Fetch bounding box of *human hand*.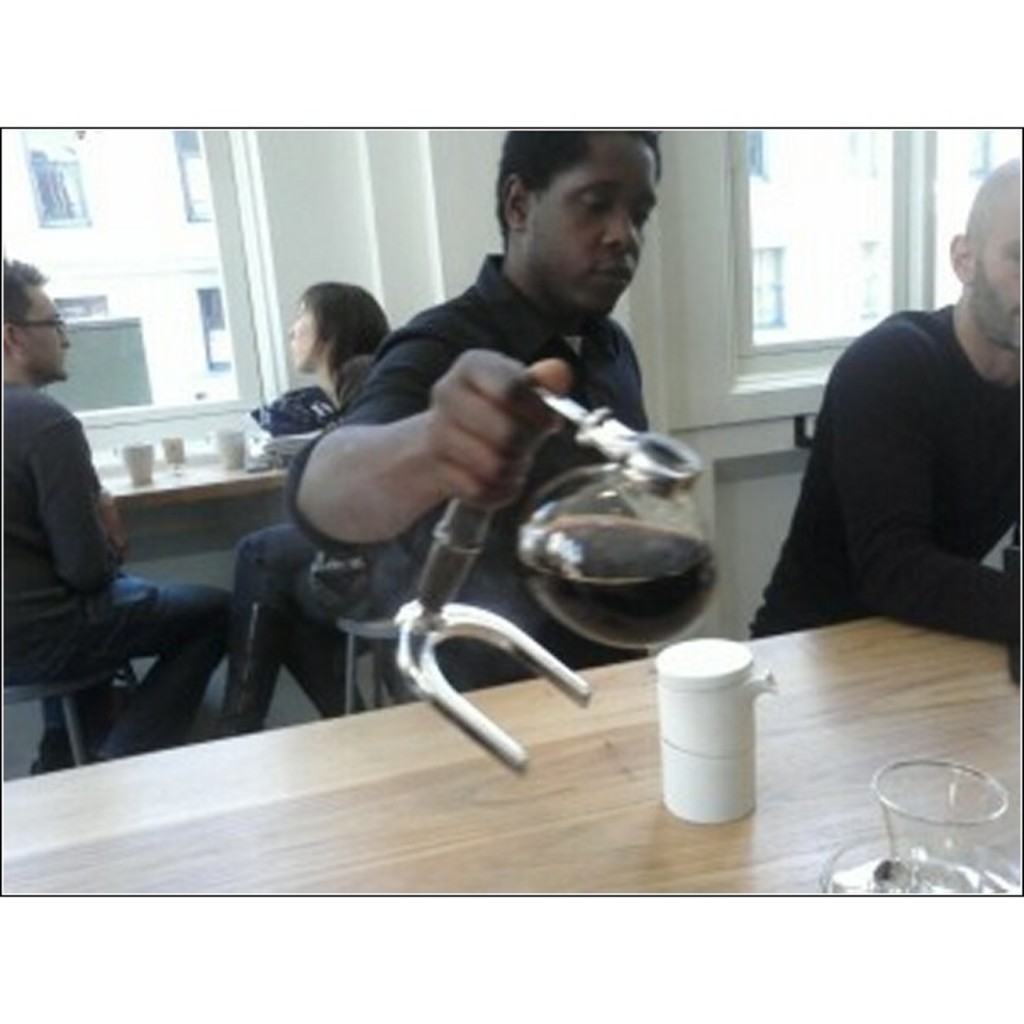
Bbox: l=410, t=341, r=578, b=510.
